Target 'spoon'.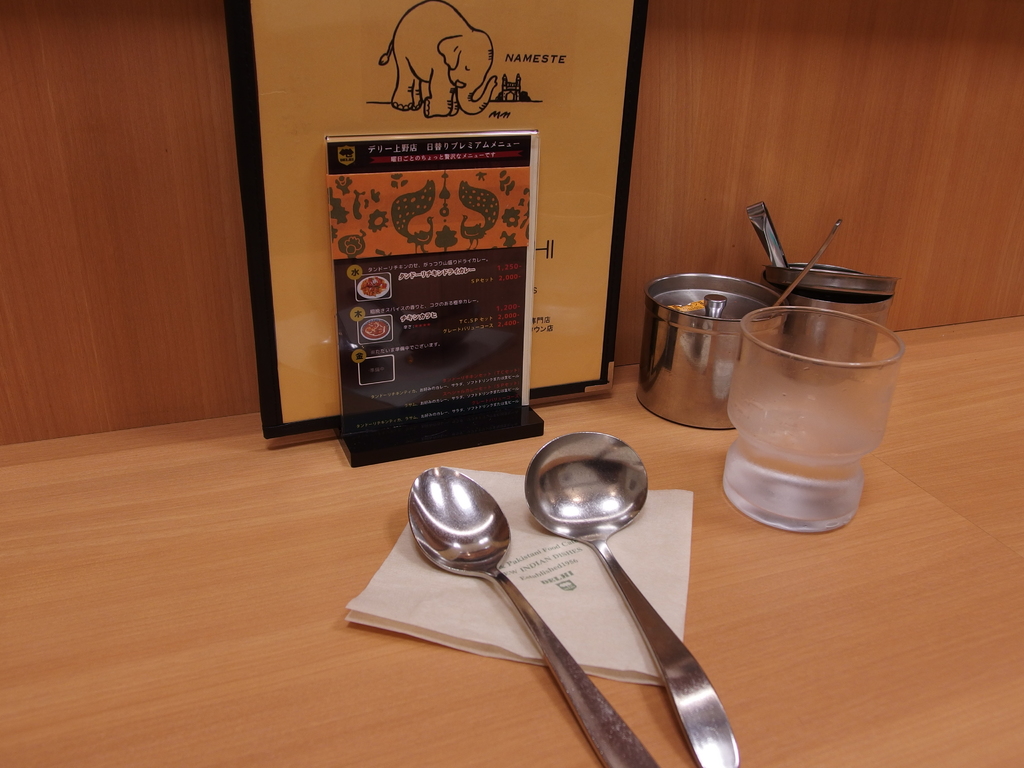
Target region: Rect(407, 465, 657, 767).
